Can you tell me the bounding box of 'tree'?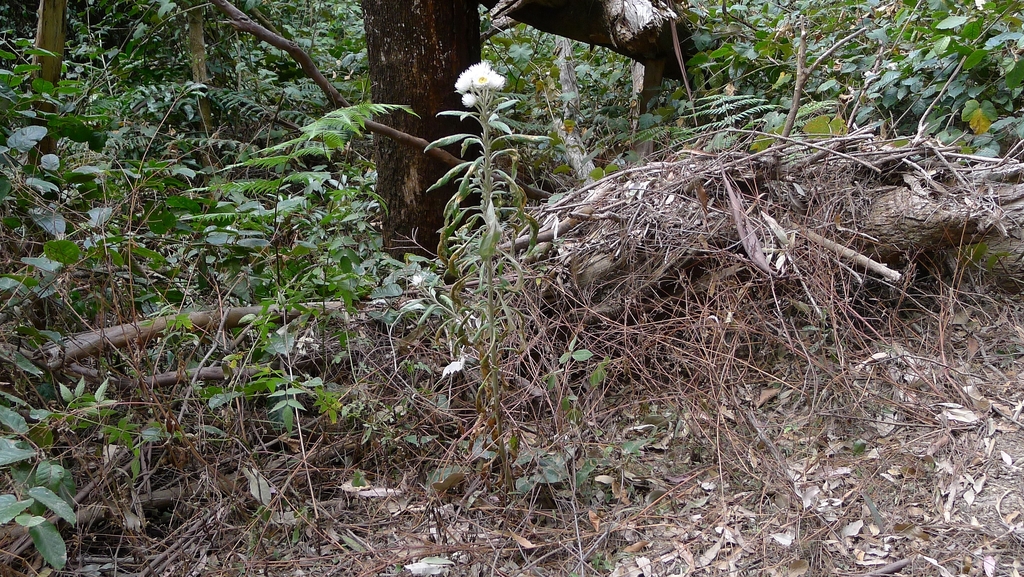
select_region(361, 0, 499, 257).
